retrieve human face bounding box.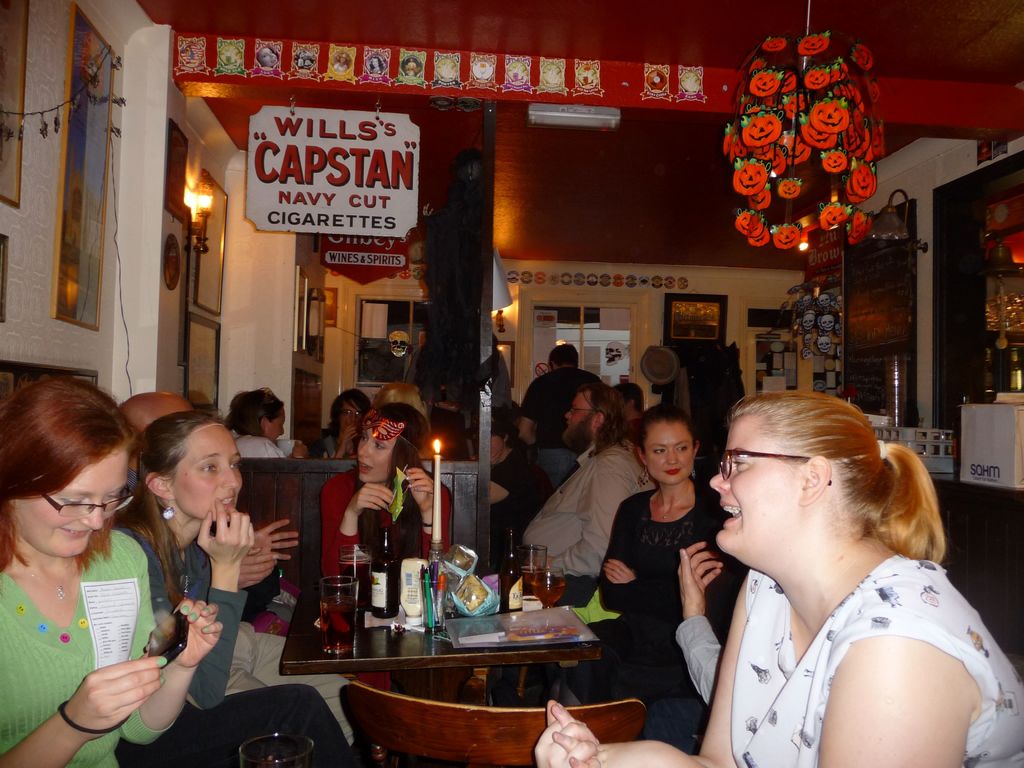
Bounding box: {"x1": 170, "y1": 423, "x2": 241, "y2": 520}.
